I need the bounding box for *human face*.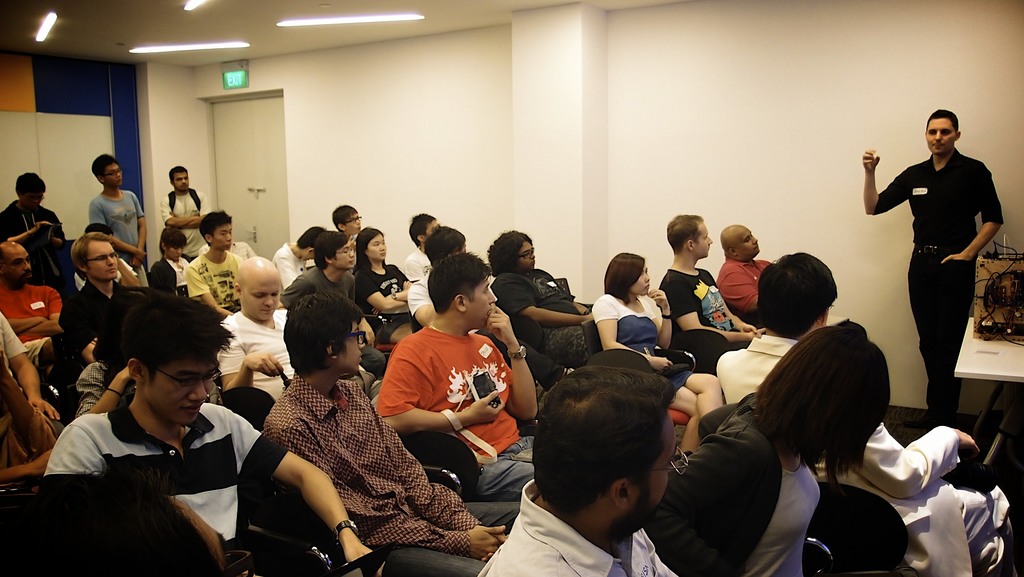
Here it is: {"left": 348, "top": 208, "right": 360, "bottom": 233}.
